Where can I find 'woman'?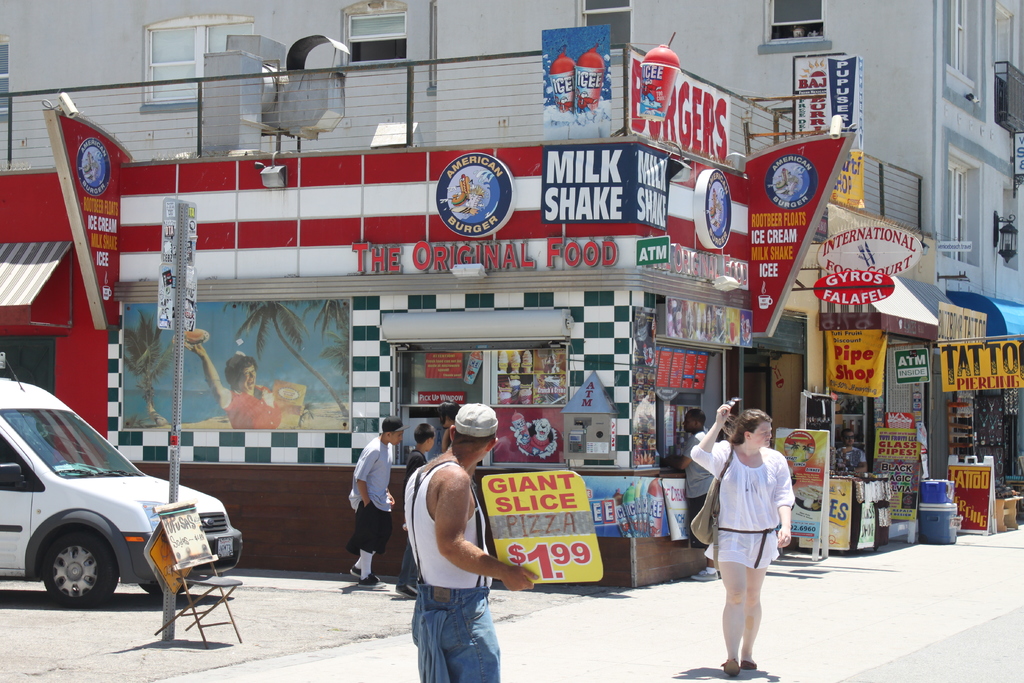
You can find it at crop(689, 405, 797, 674).
